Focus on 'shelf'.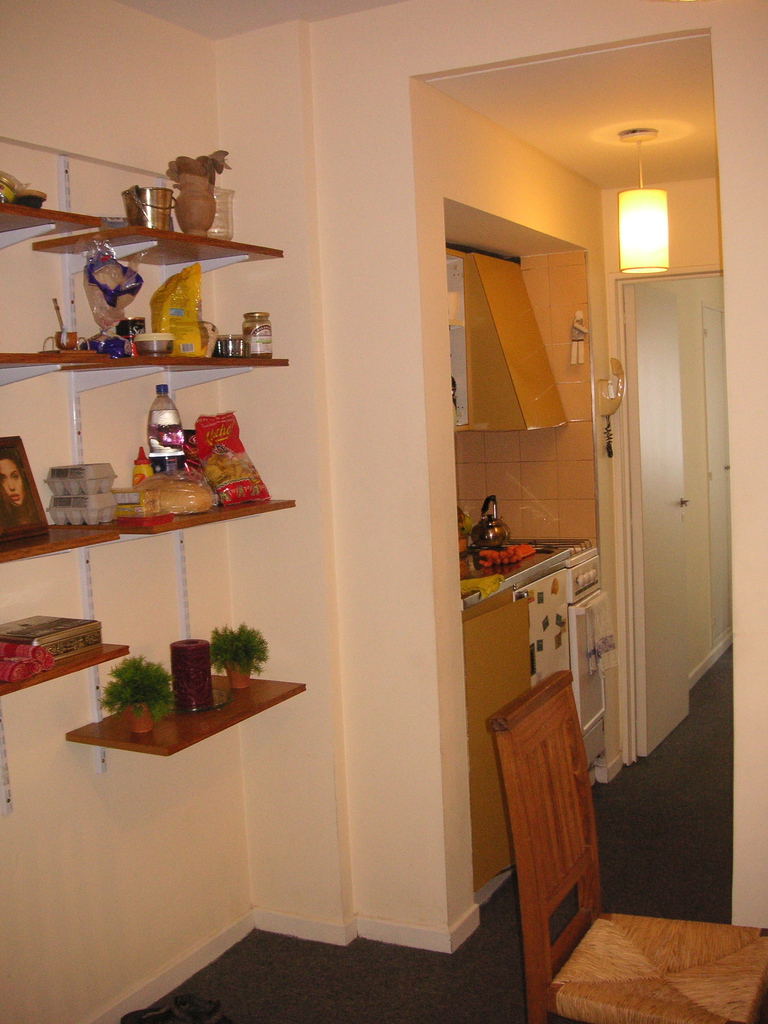
Focused at Rect(0, 344, 74, 394).
